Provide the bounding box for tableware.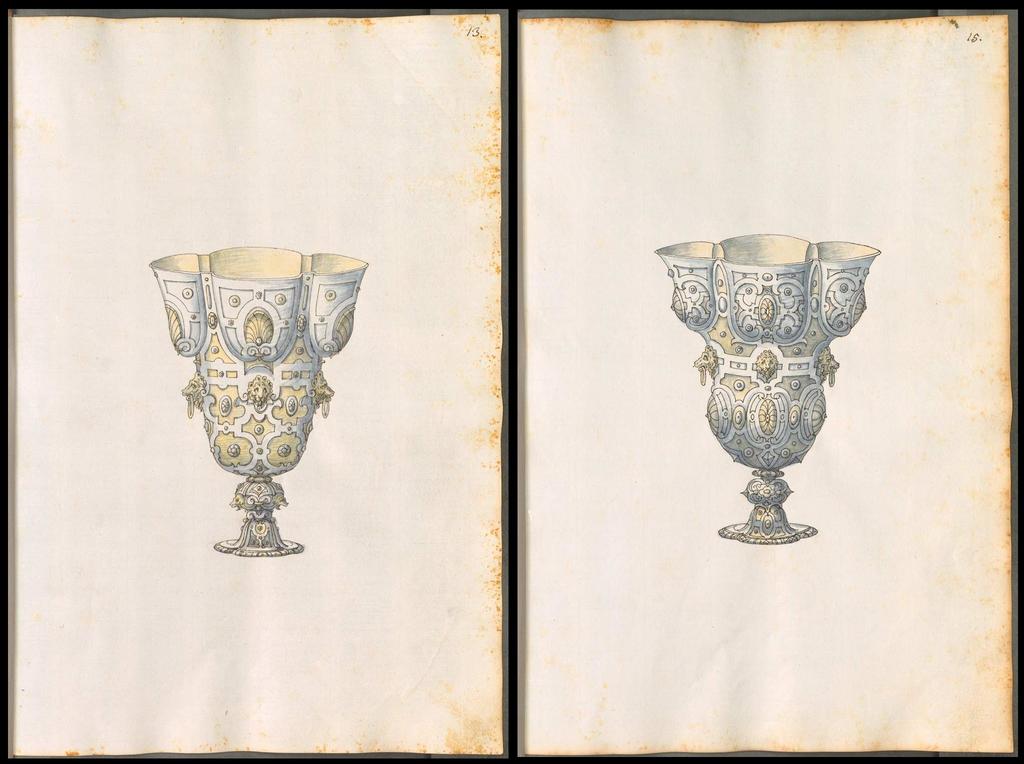
[left=668, top=241, right=886, bottom=567].
